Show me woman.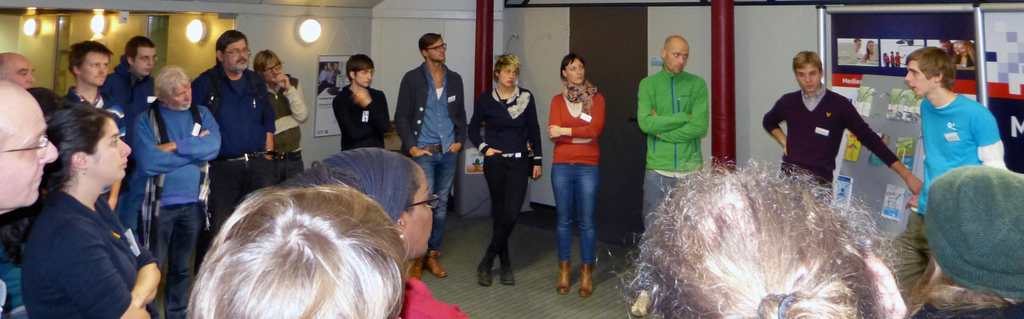
woman is here: [left=961, top=38, right=975, bottom=68].
